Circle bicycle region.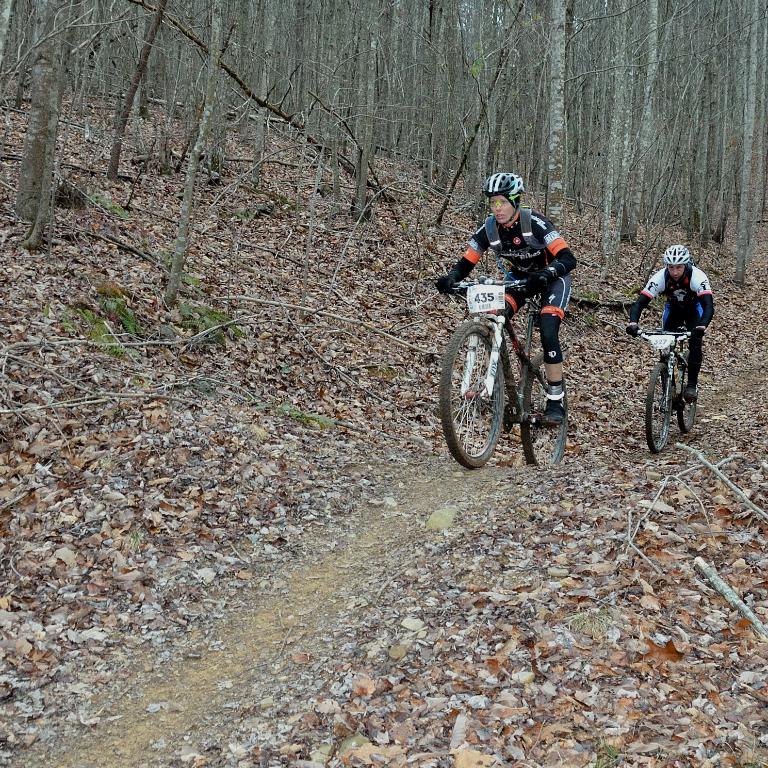
Region: [630,328,707,451].
